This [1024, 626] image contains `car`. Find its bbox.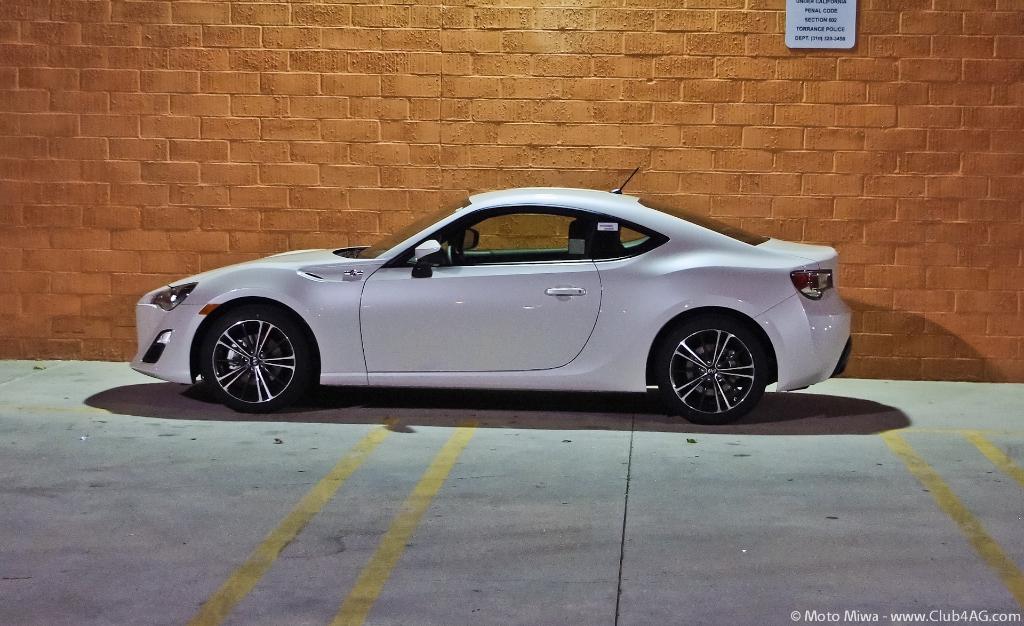
129 166 847 417.
